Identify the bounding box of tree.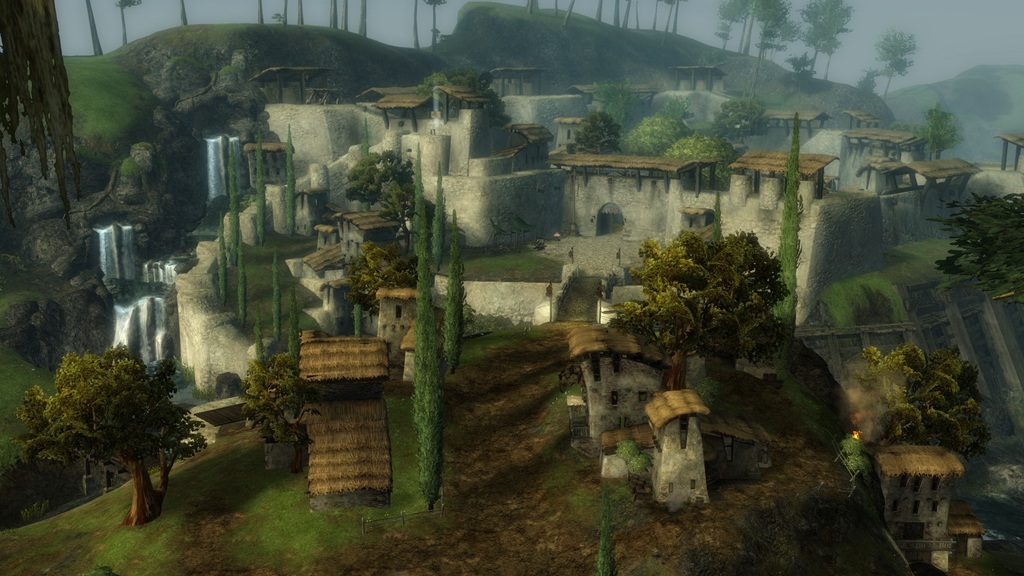
<box>414,230,445,512</box>.
